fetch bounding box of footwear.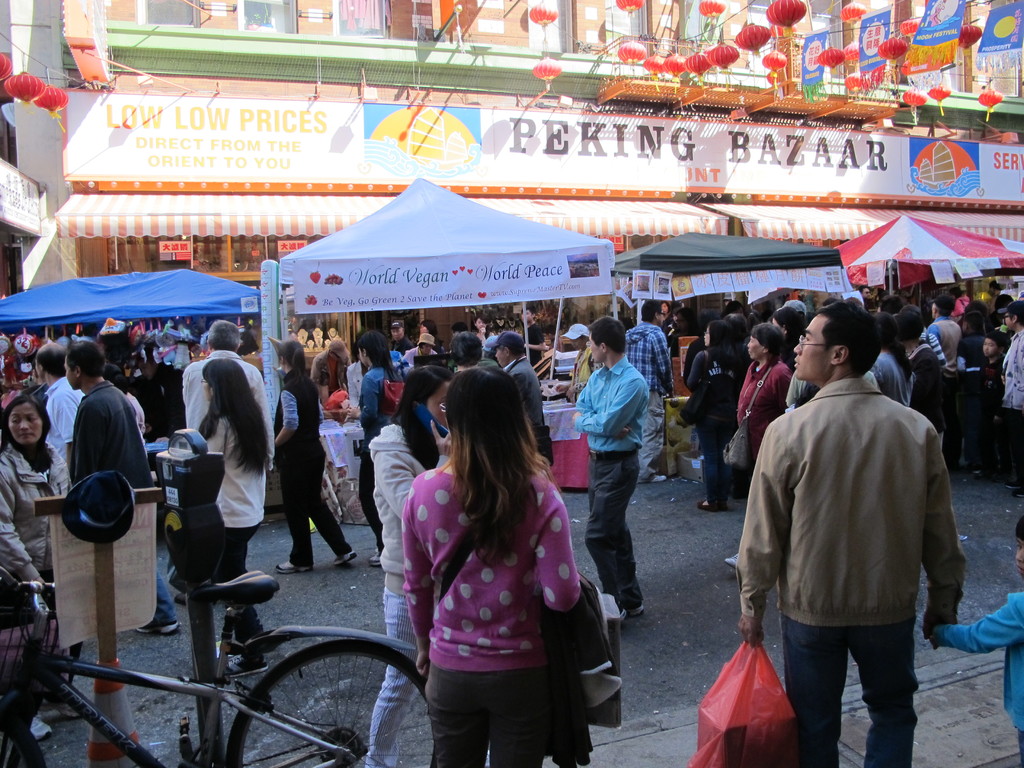
Bbox: 368:545:380:566.
